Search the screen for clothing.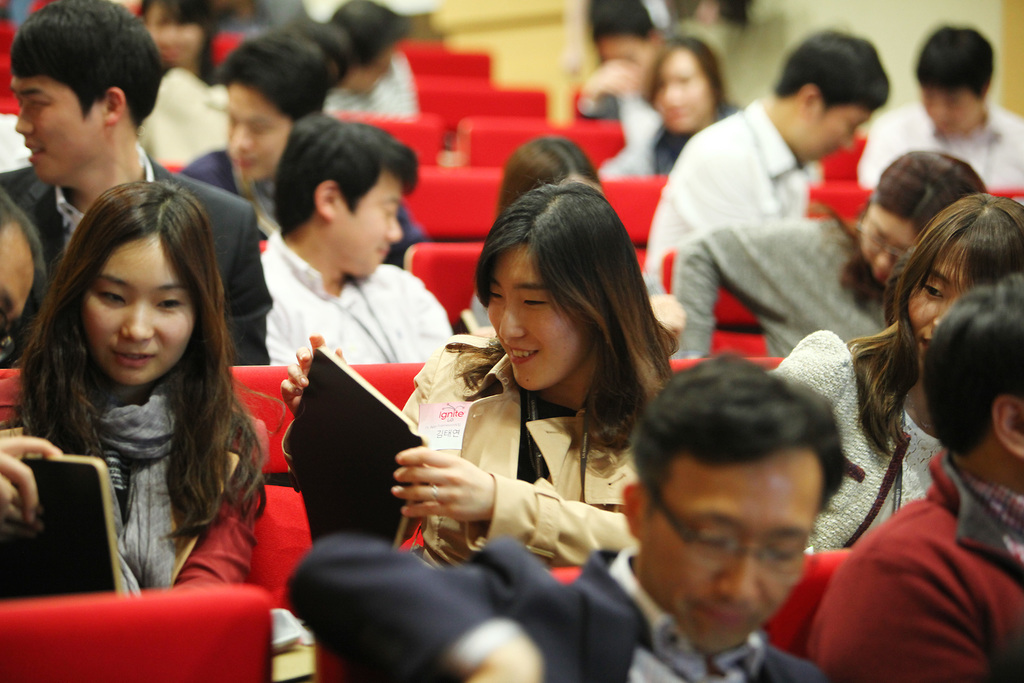
Found at [650, 97, 812, 300].
